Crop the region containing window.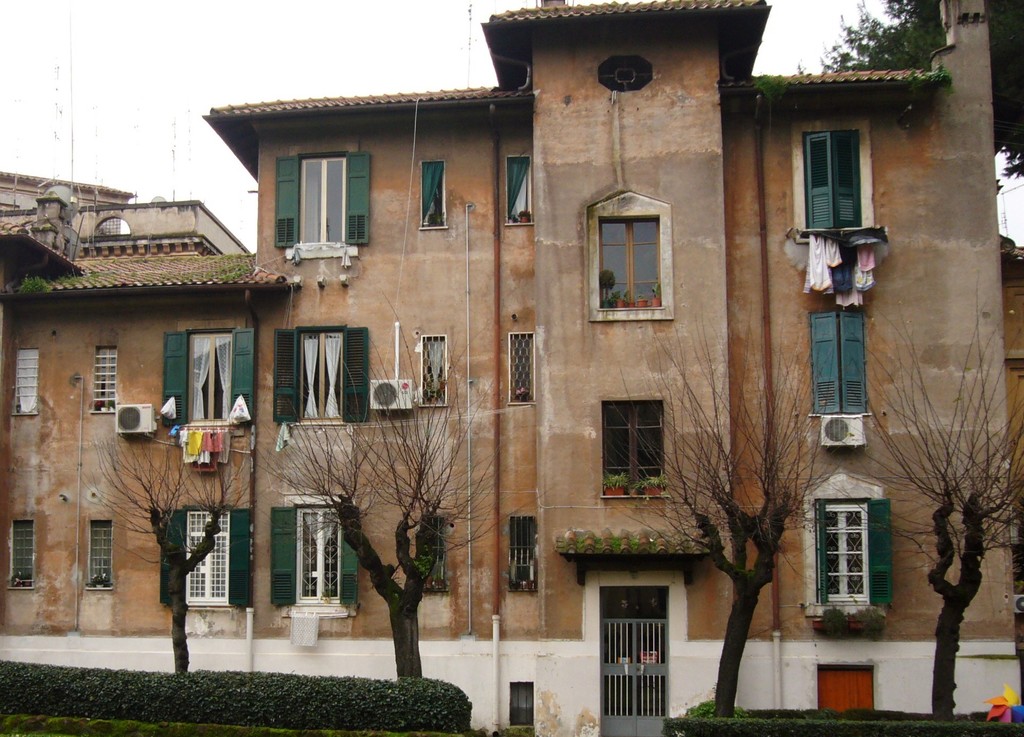
Crop region: bbox(421, 335, 446, 406).
